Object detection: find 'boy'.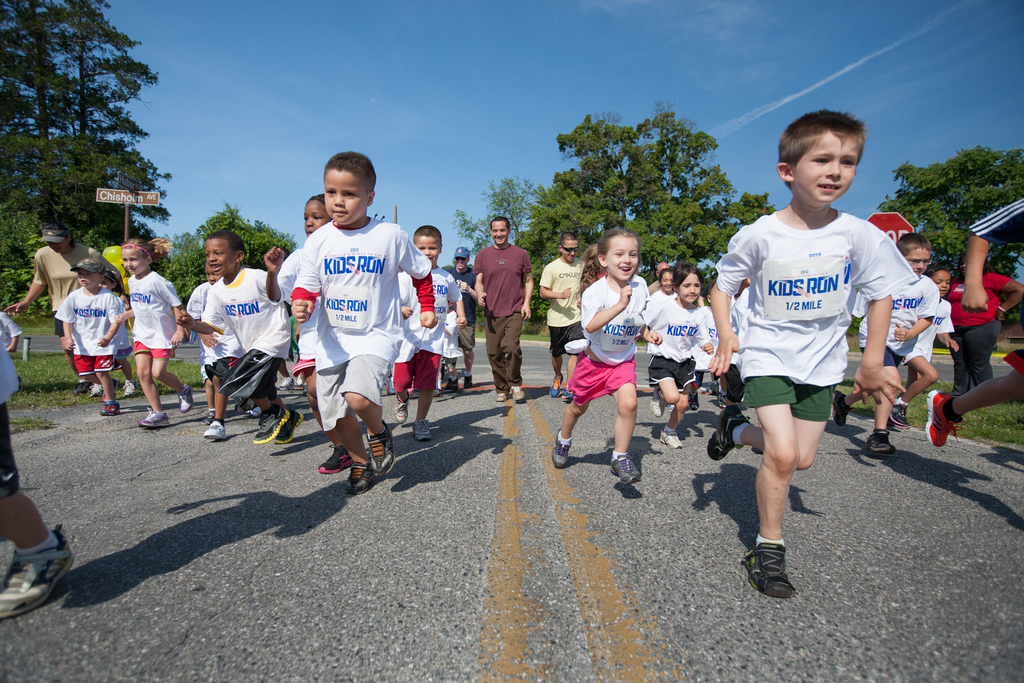
bbox(180, 252, 250, 434).
